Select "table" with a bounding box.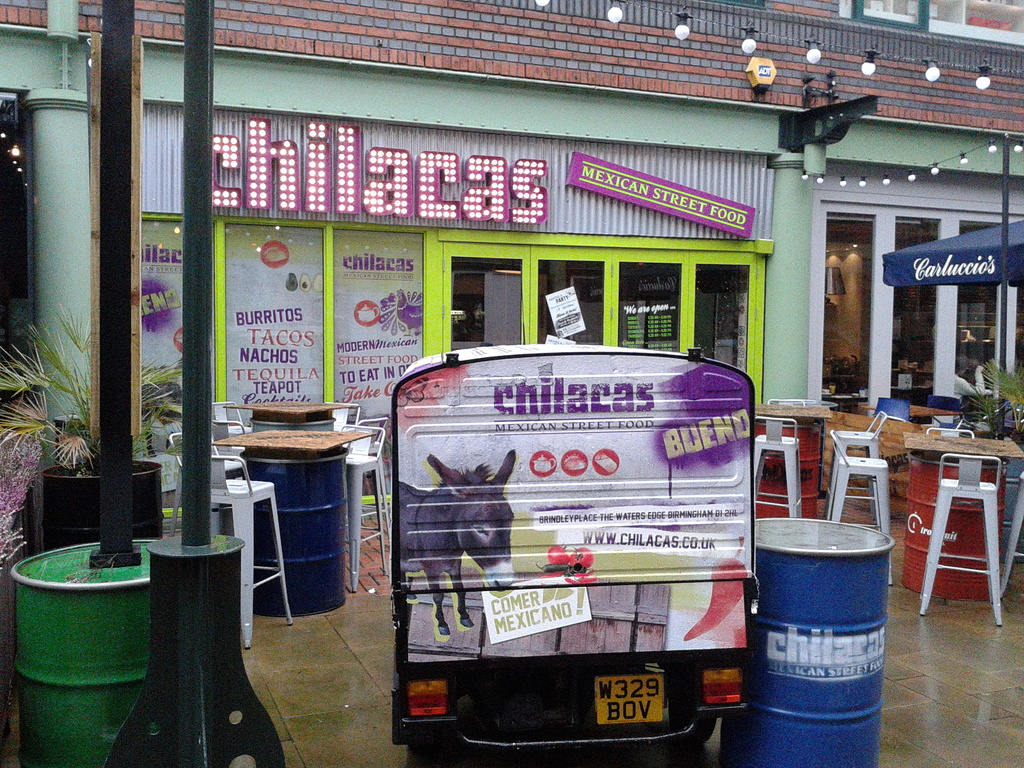
[left=207, top=426, right=375, bottom=458].
